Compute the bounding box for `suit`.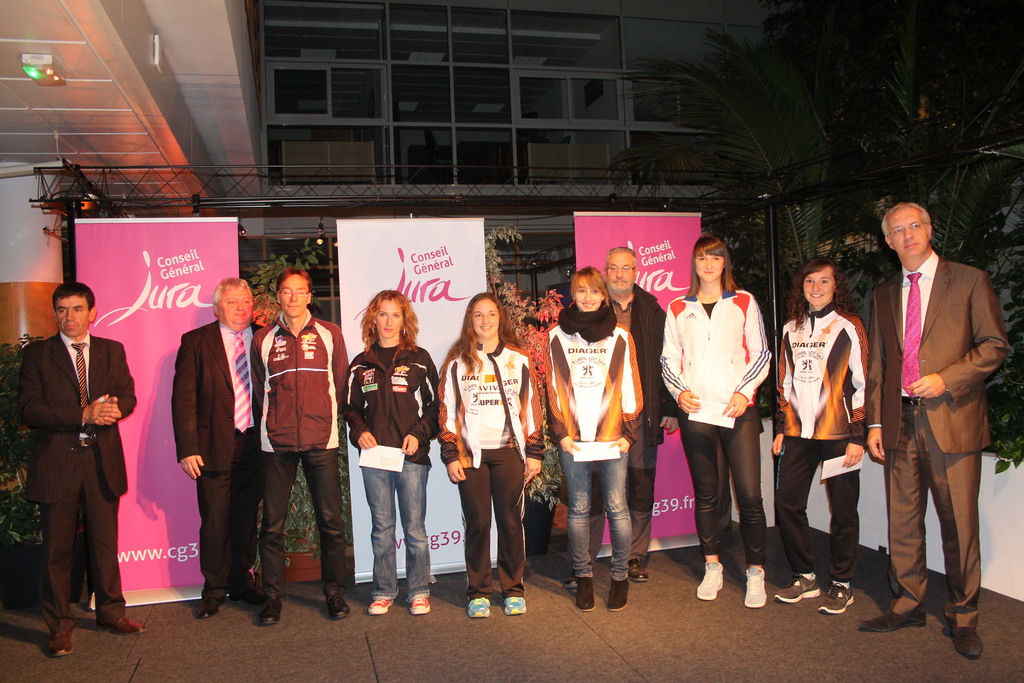
locate(171, 320, 262, 598).
